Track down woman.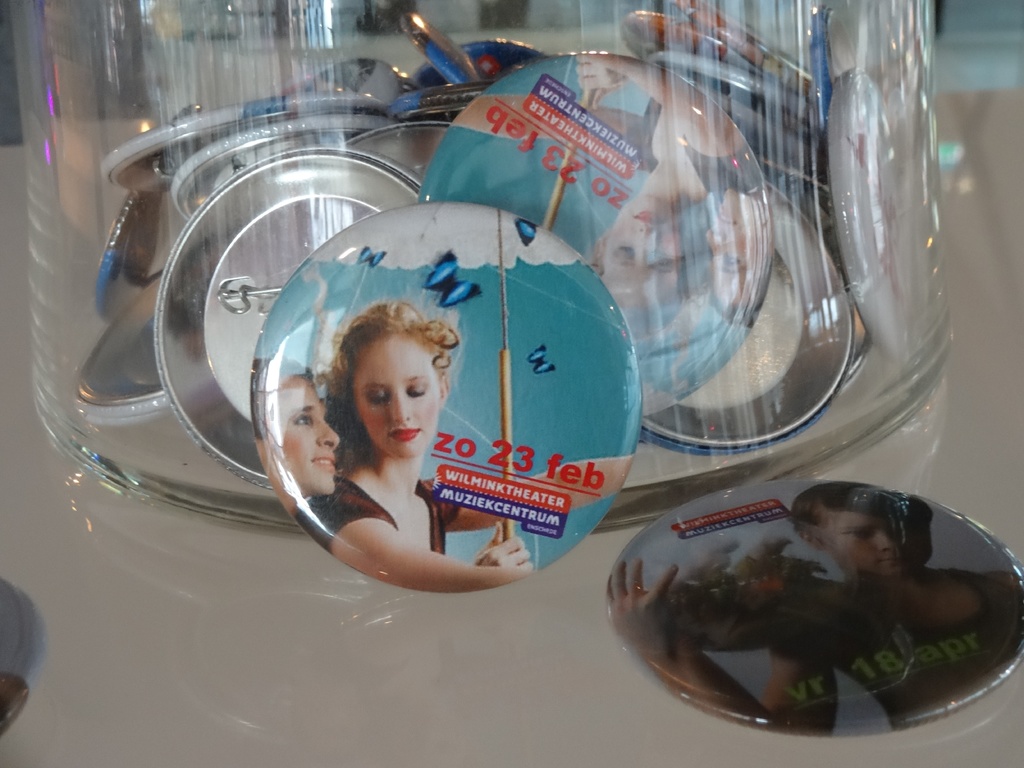
Tracked to [x1=296, y1=292, x2=536, y2=598].
